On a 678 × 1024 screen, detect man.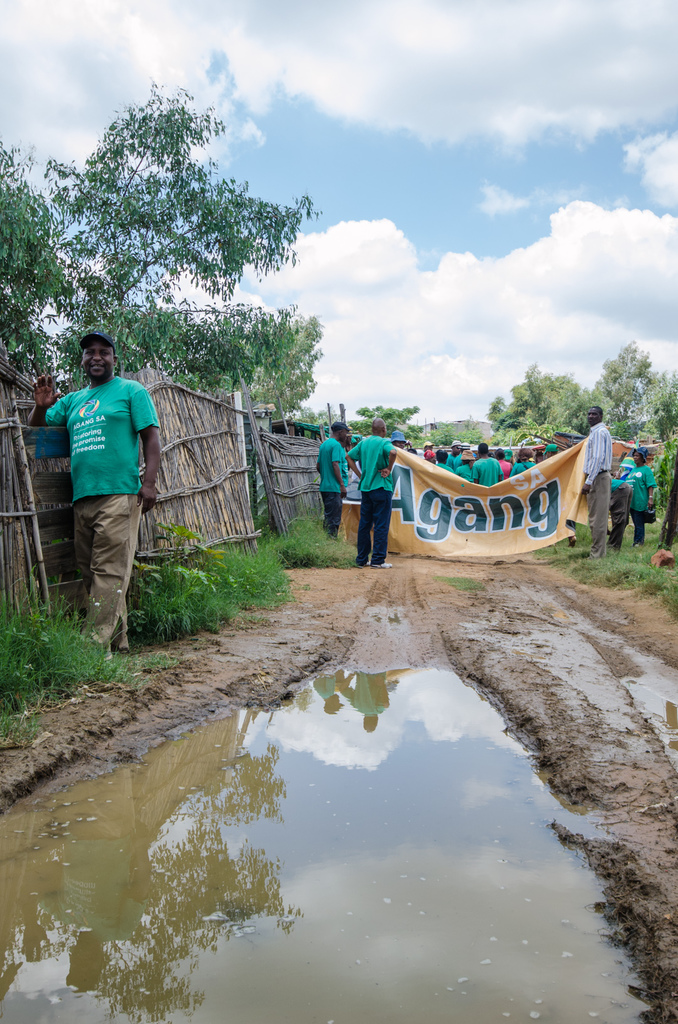
x1=577, y1=406, x2=605, y2=567.
